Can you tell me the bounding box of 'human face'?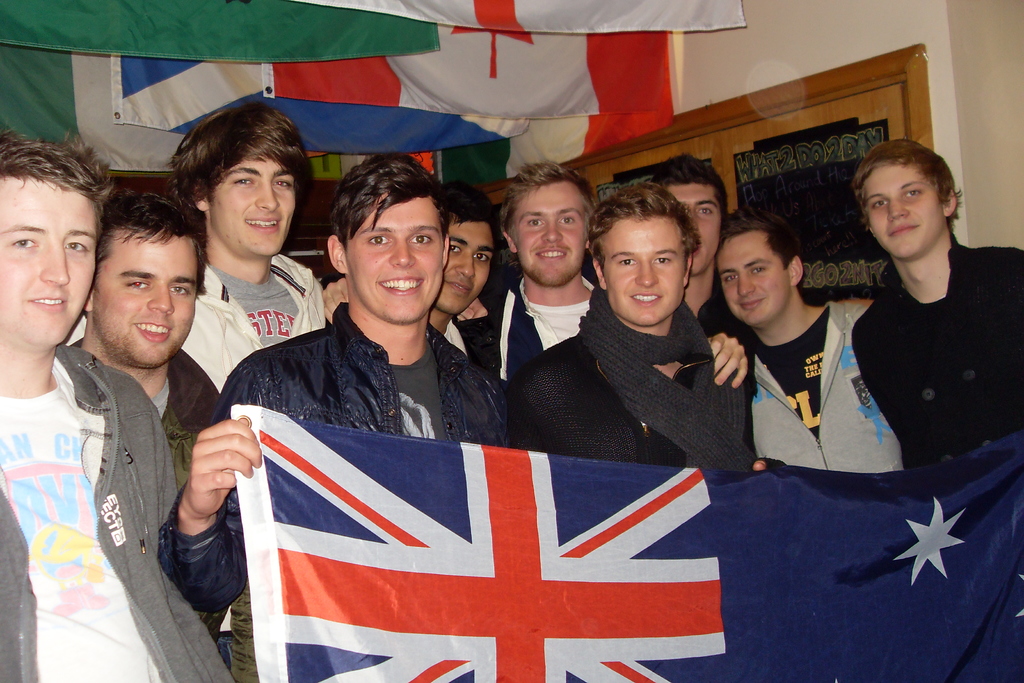
BBox(209, 157, 297, 257).
